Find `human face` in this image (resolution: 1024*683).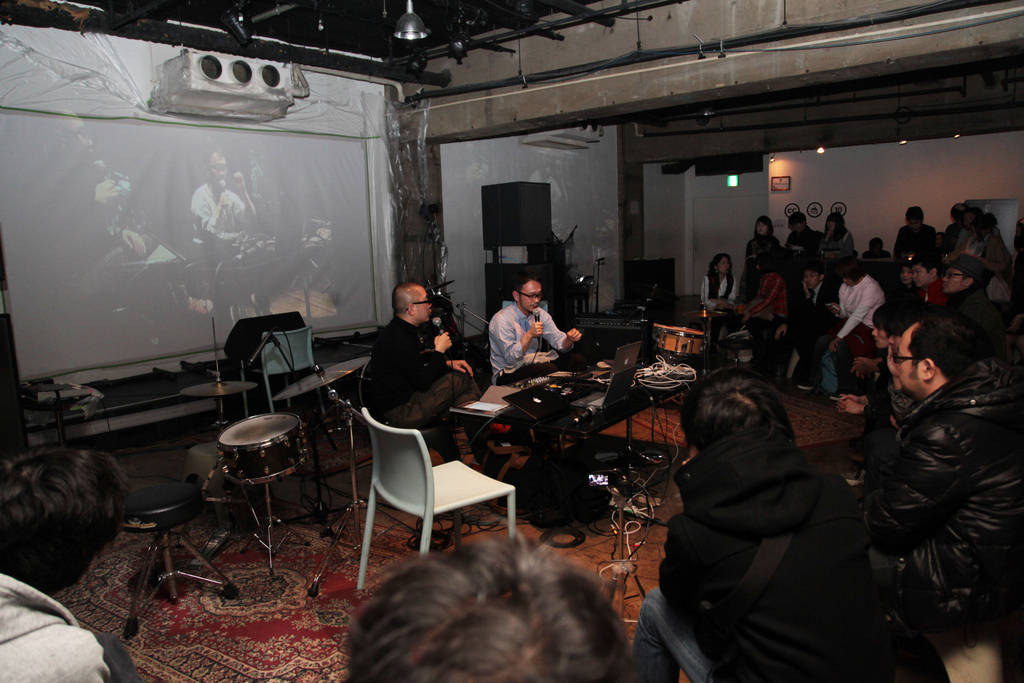
(210,156,227,183).
